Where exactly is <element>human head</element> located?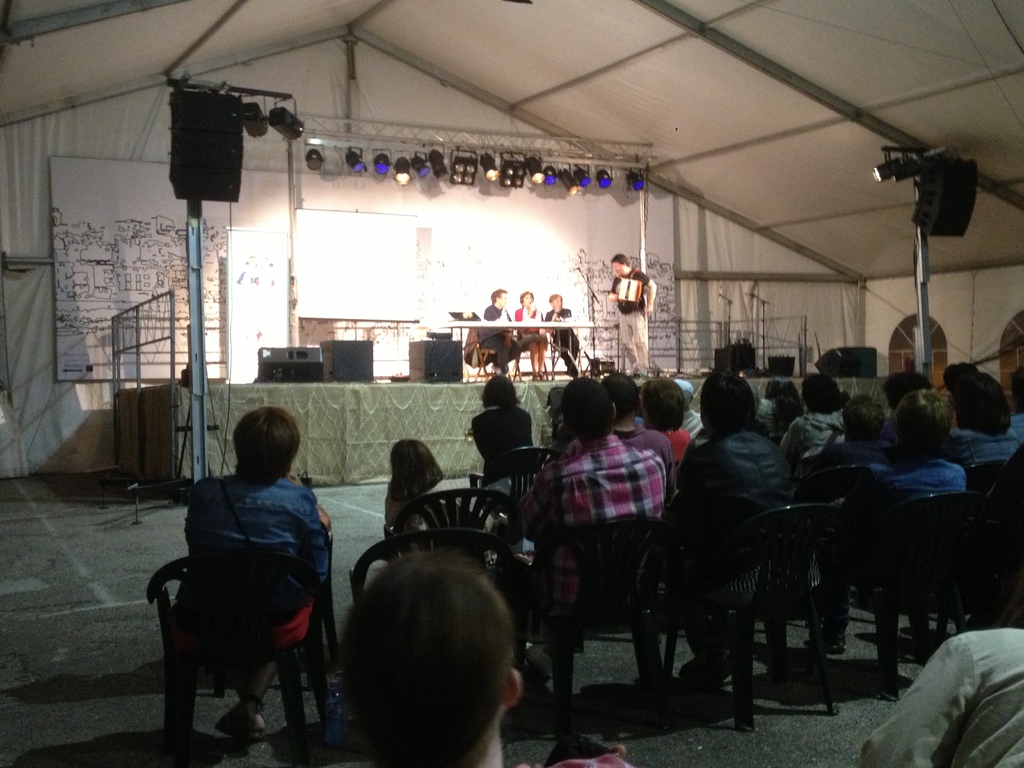
Its bounding box is rect(799, 372, 842, 417).
